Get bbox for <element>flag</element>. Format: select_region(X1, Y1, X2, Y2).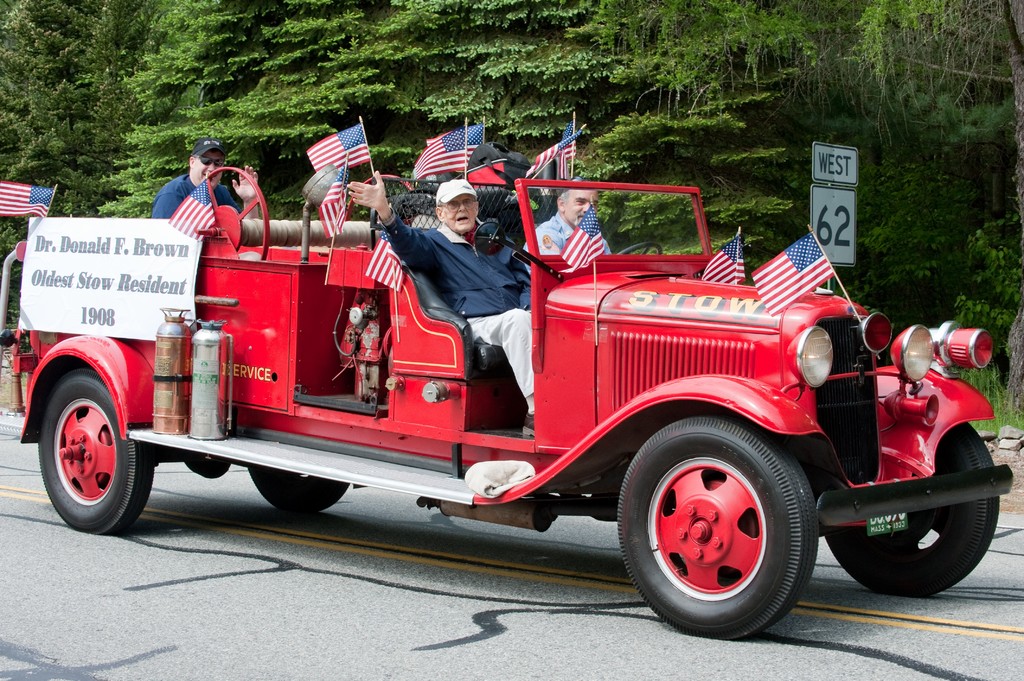
select_region(517, 123, 586, 178).
